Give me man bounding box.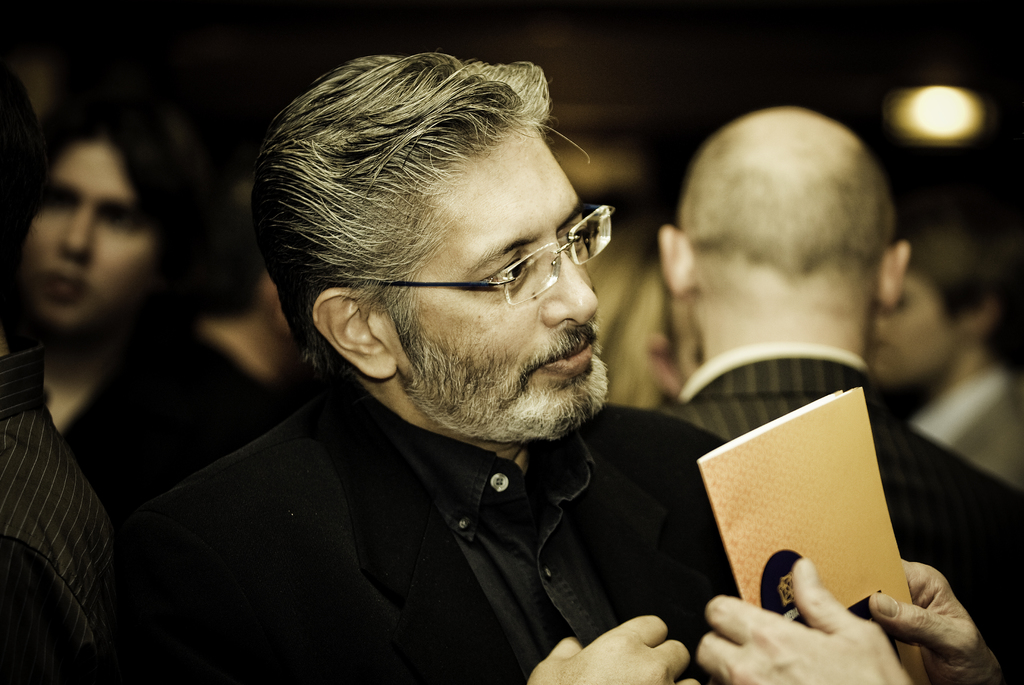
rect(648, 102, 1023, 684).
